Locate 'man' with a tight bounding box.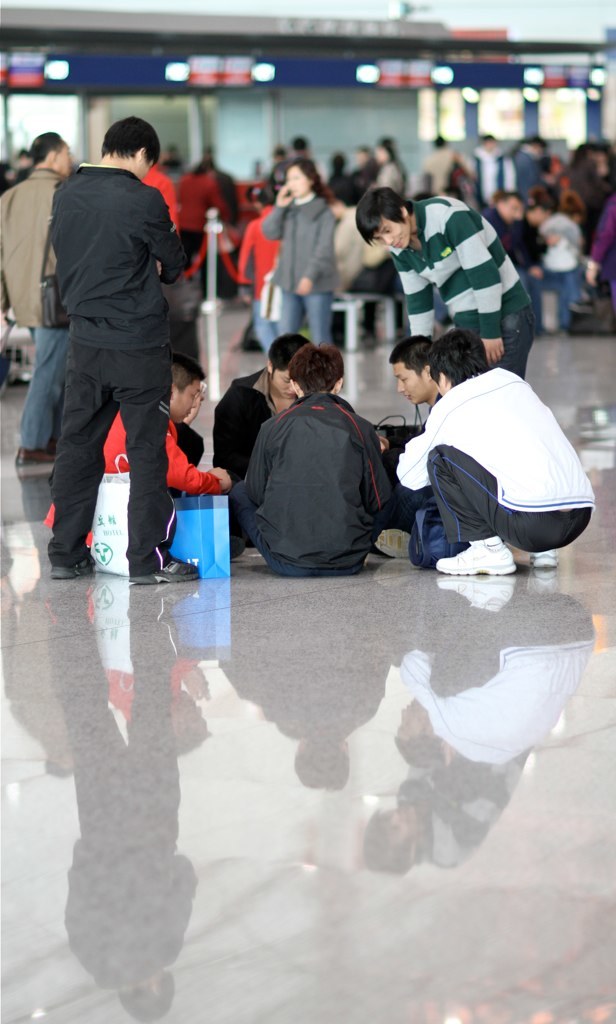
<region>354, 187, 537, 380</region>.
